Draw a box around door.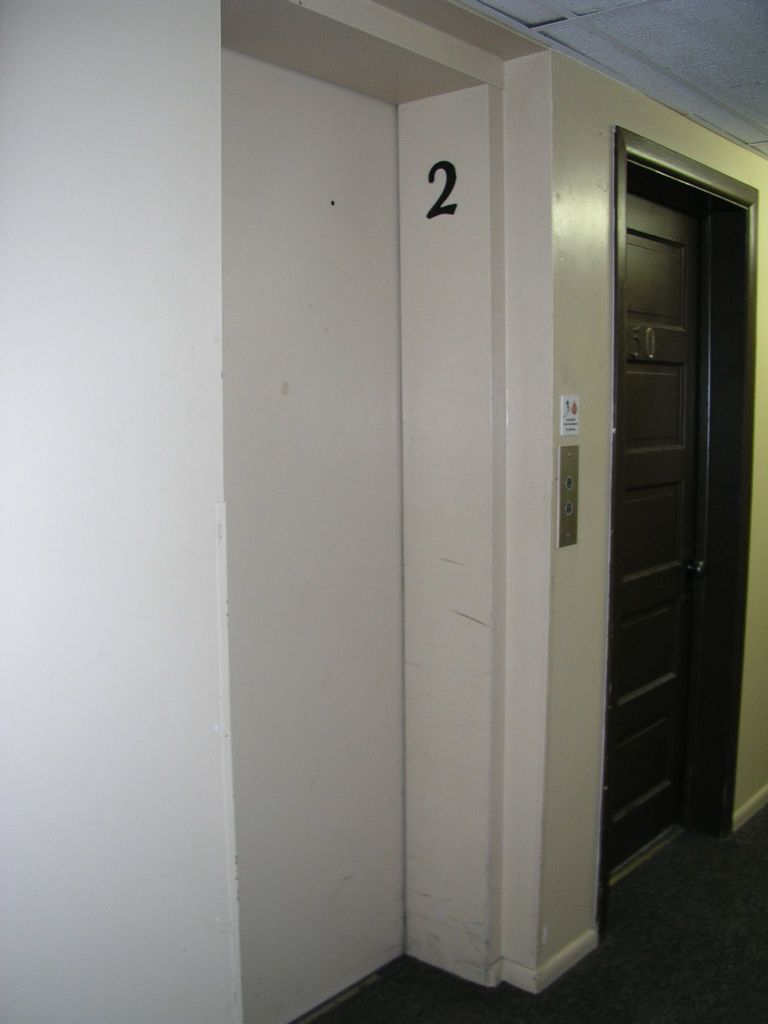
box=[591, 84, 738, 878].
